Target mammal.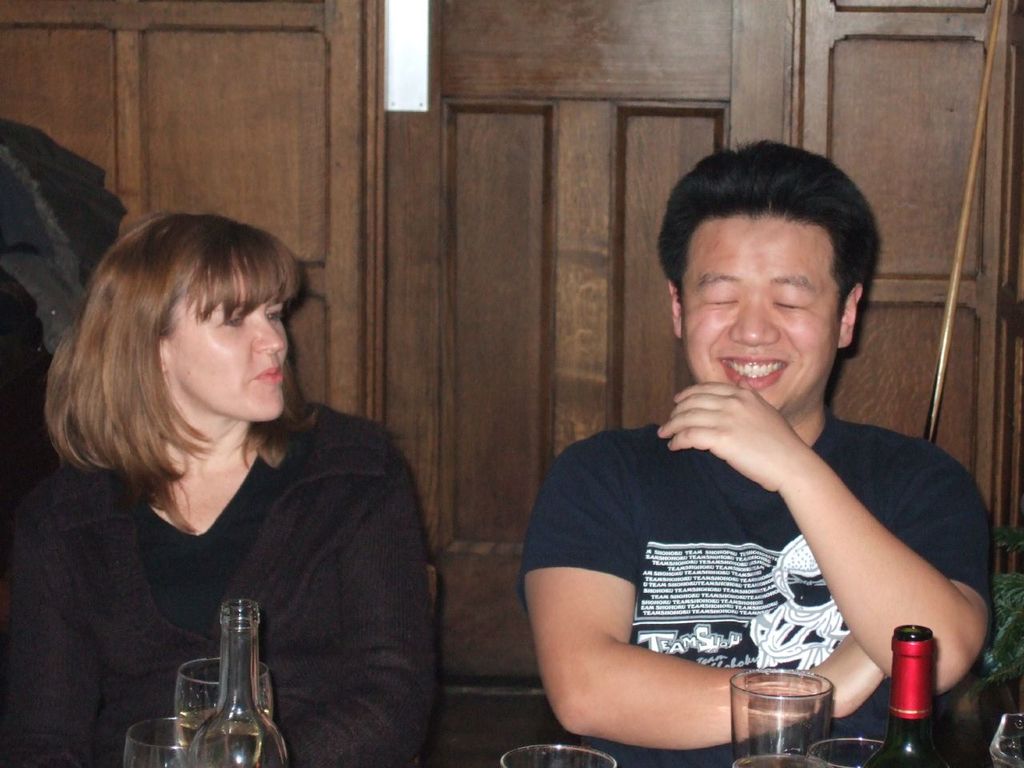
Target region: x1=522, y1=135, x2=994, y2=767.
